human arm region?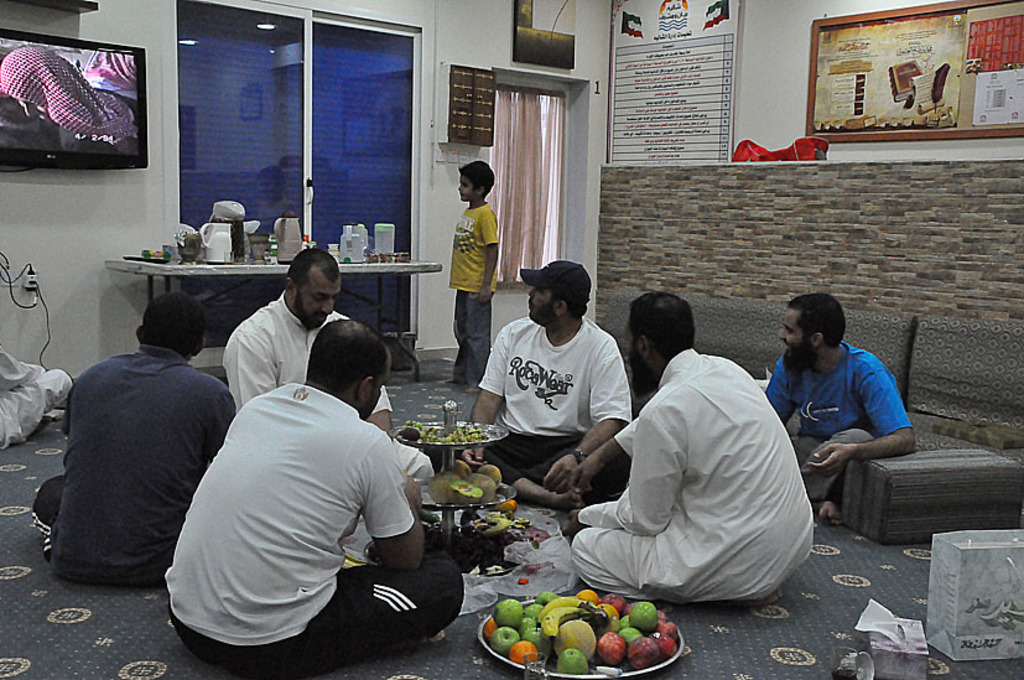
[x1=220, y1=333, x2=274, y2=412]
